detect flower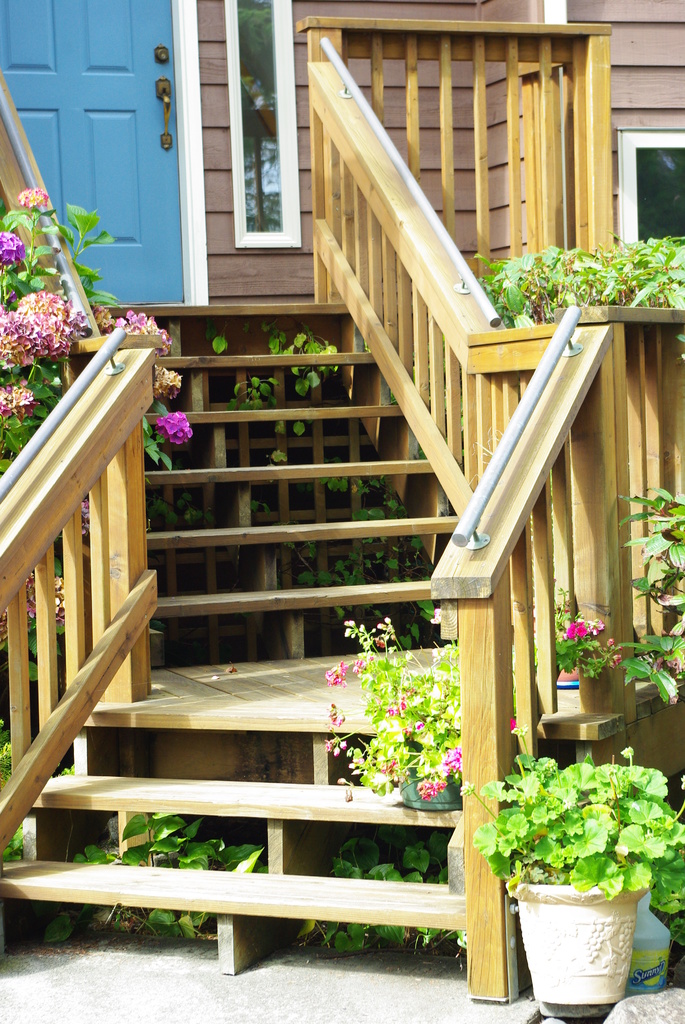
box=[0, 230, 21, 271]
